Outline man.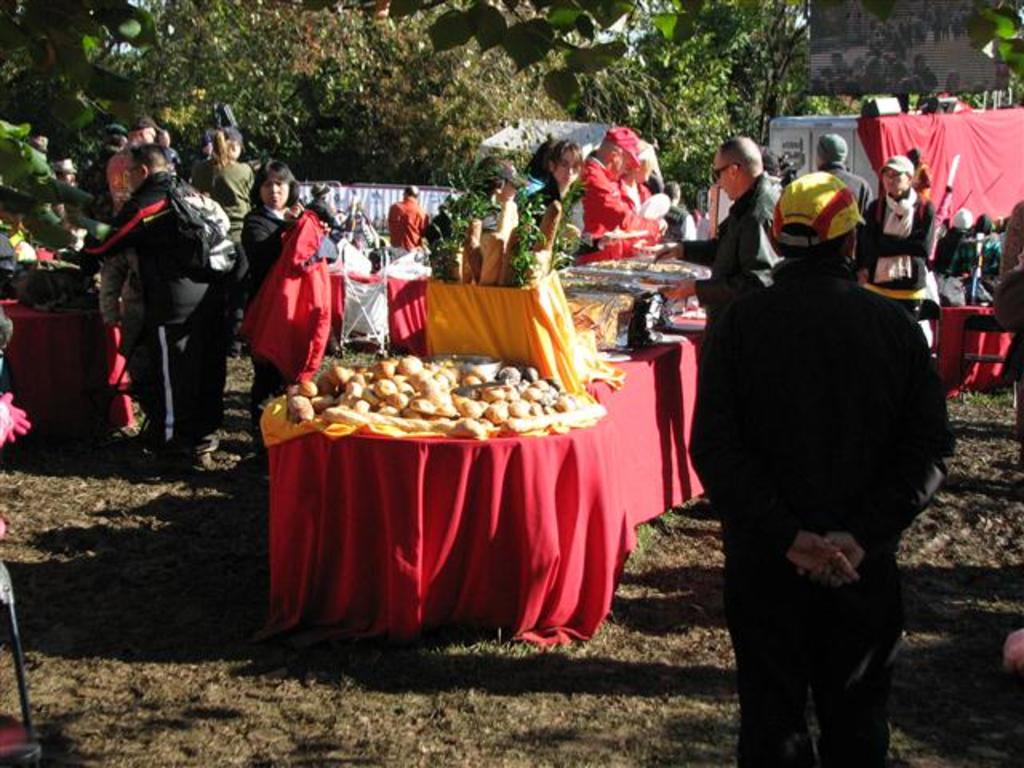
Outline: (x1=387, y1=186, x2=426, y2=250).
